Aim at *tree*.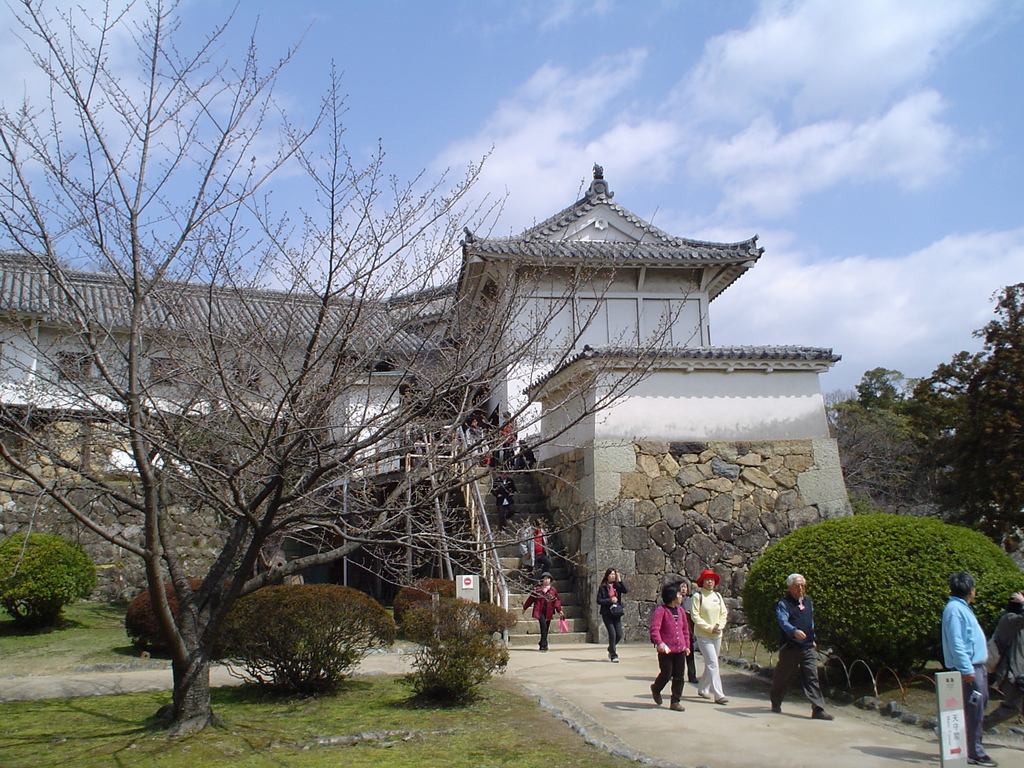
Aimed at bbox(0, 0, 700, 750).
